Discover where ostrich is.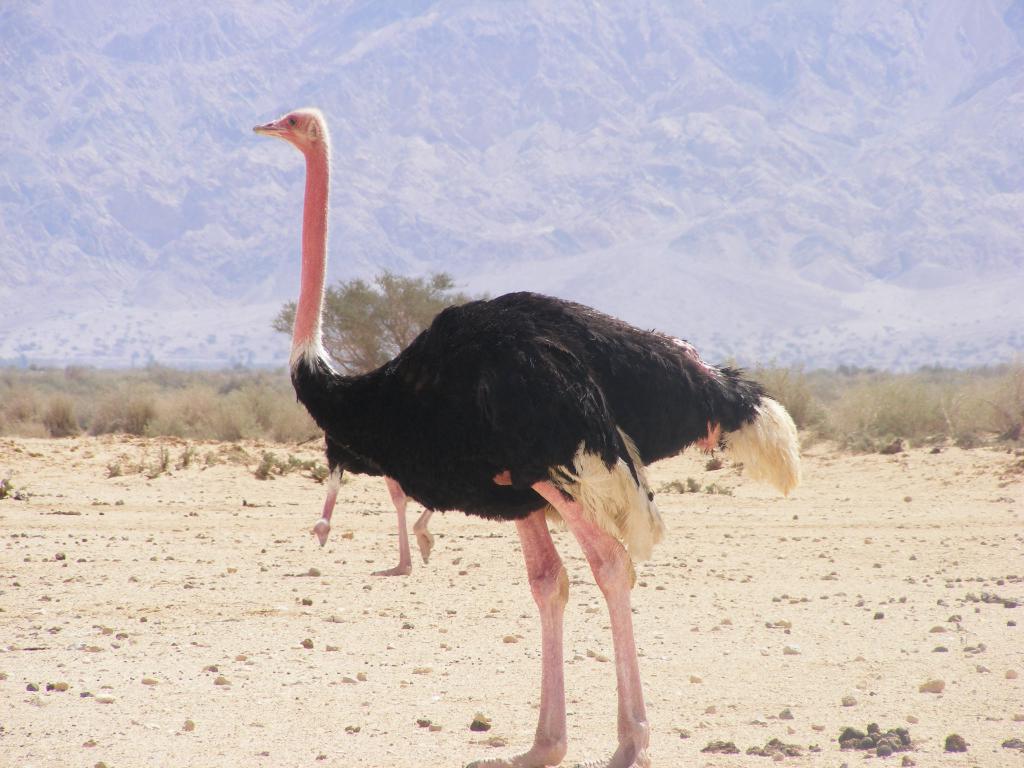
Discovered at l=252, t=104, r=813, b=762.
